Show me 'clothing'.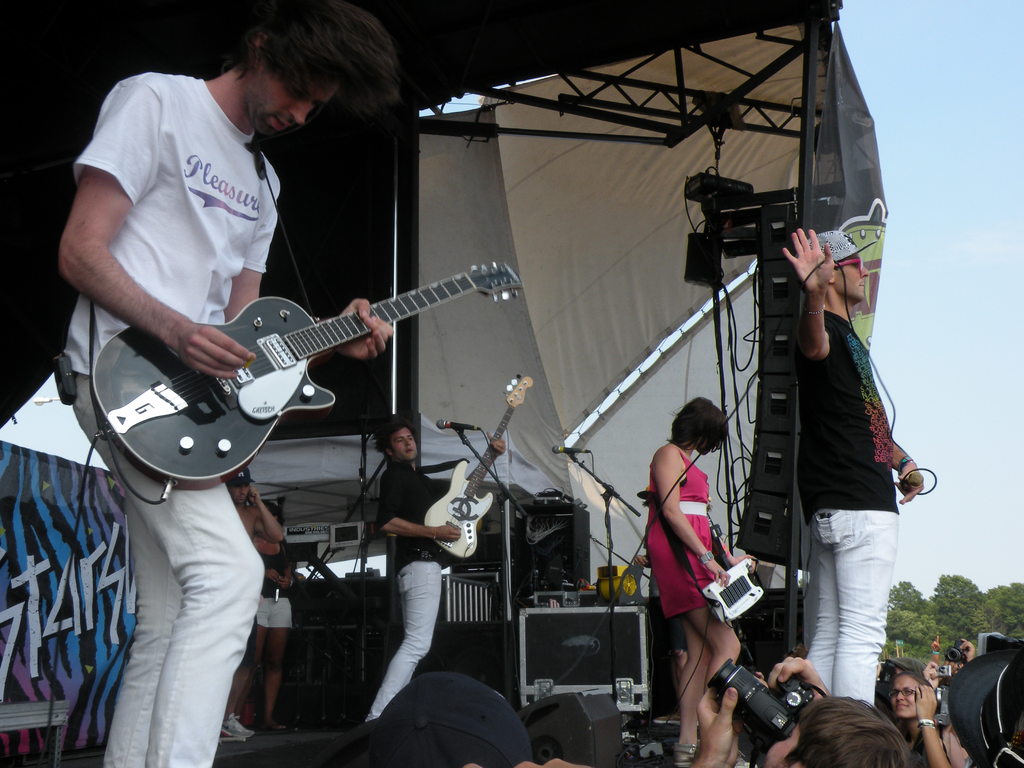
'clothing' is here: 251, 549, 294, 627.
